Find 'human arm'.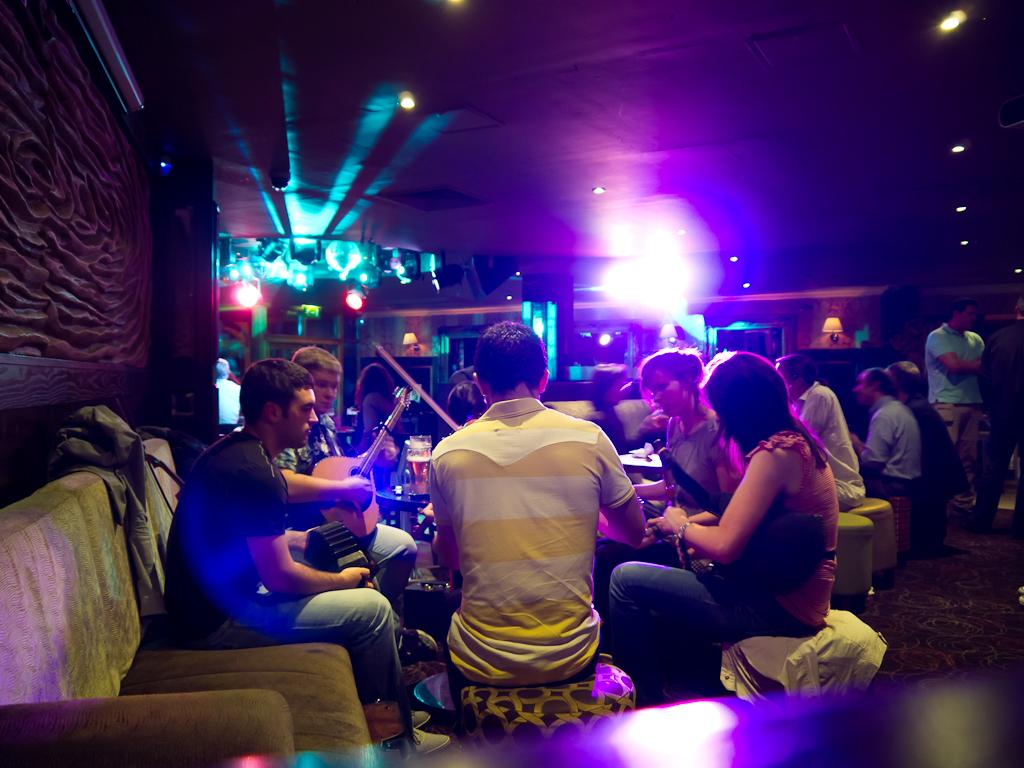
bbox=(687, 507, 719, 526).
